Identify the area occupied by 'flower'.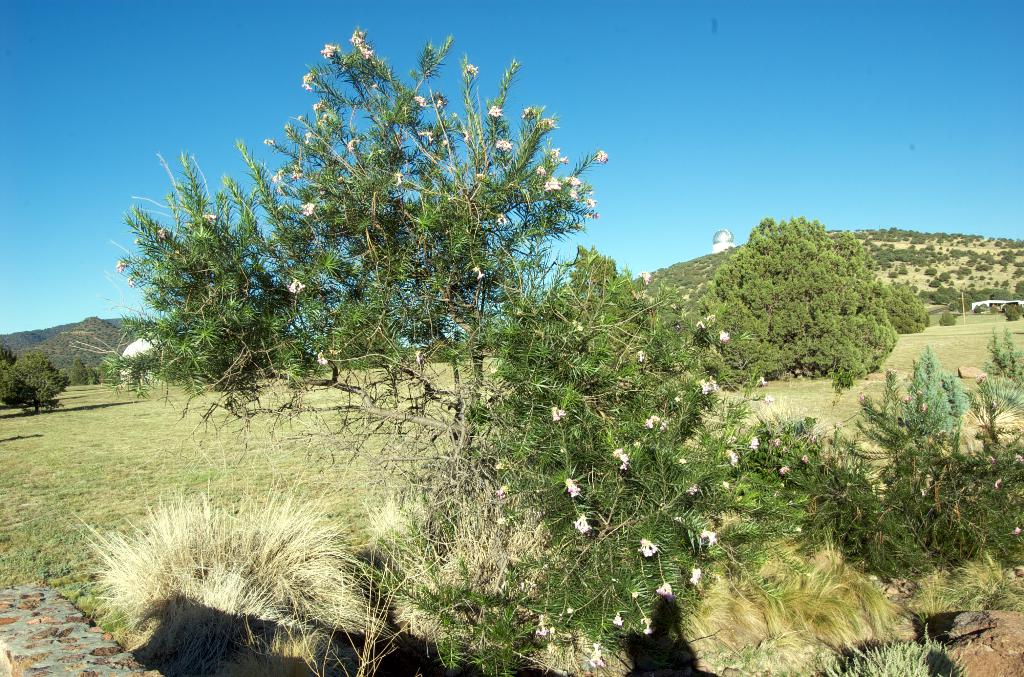
Area: region(750, 434, 763, 447).
